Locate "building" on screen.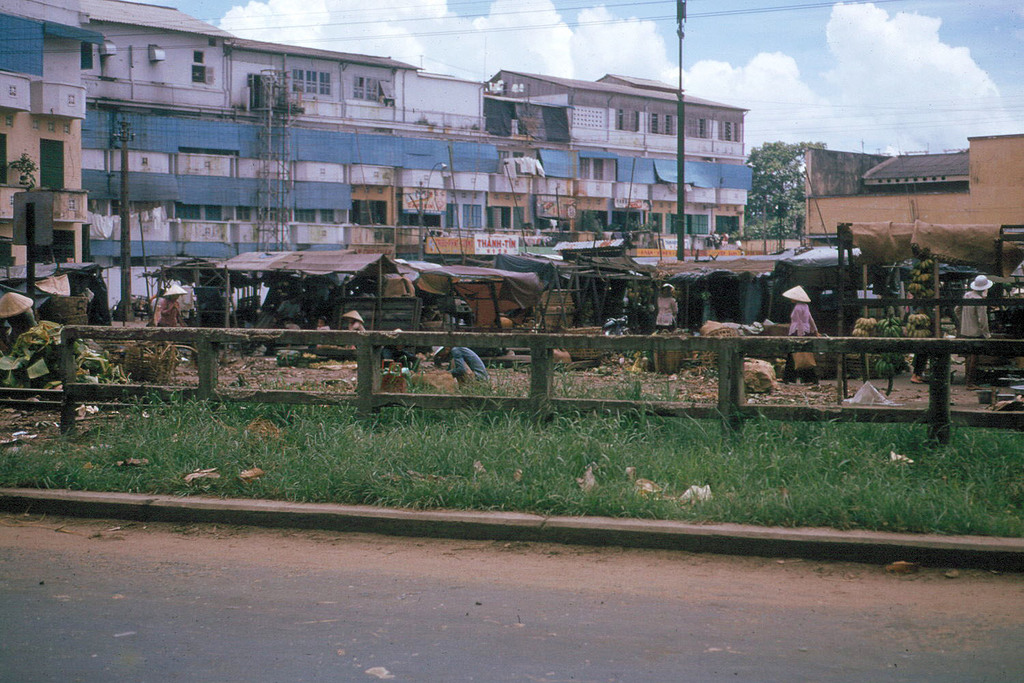
On screen at <region>80, 0, 752, 311</region>.
